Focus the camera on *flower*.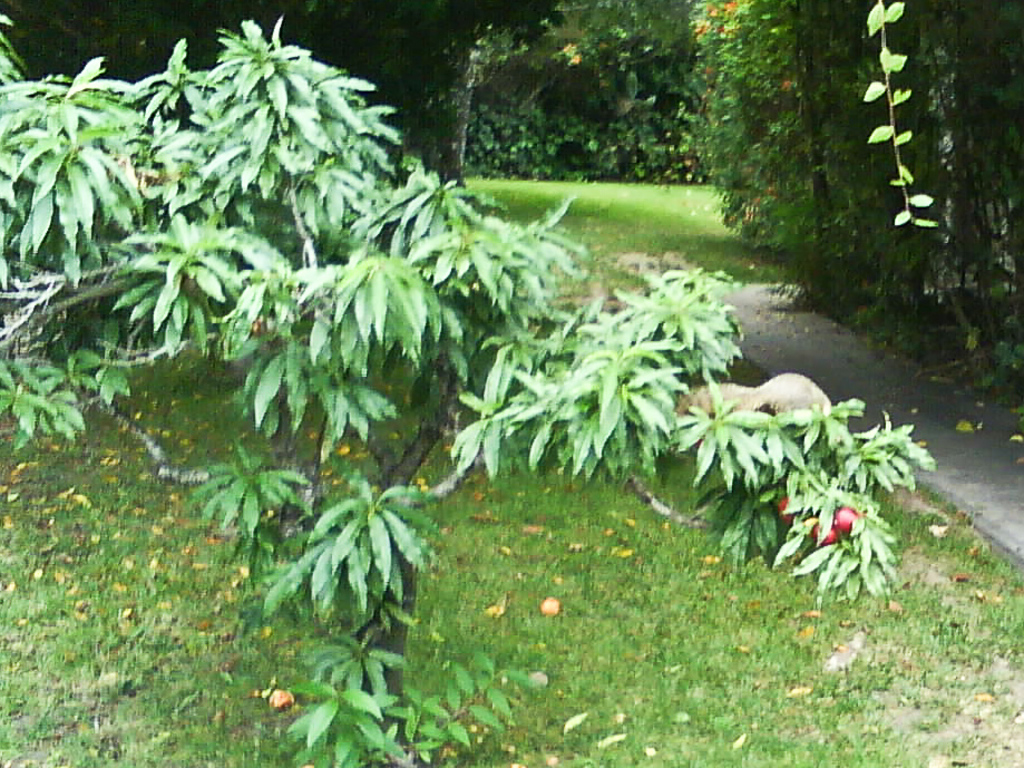
Focus region: bbox=(776, 500, 793, 521).
